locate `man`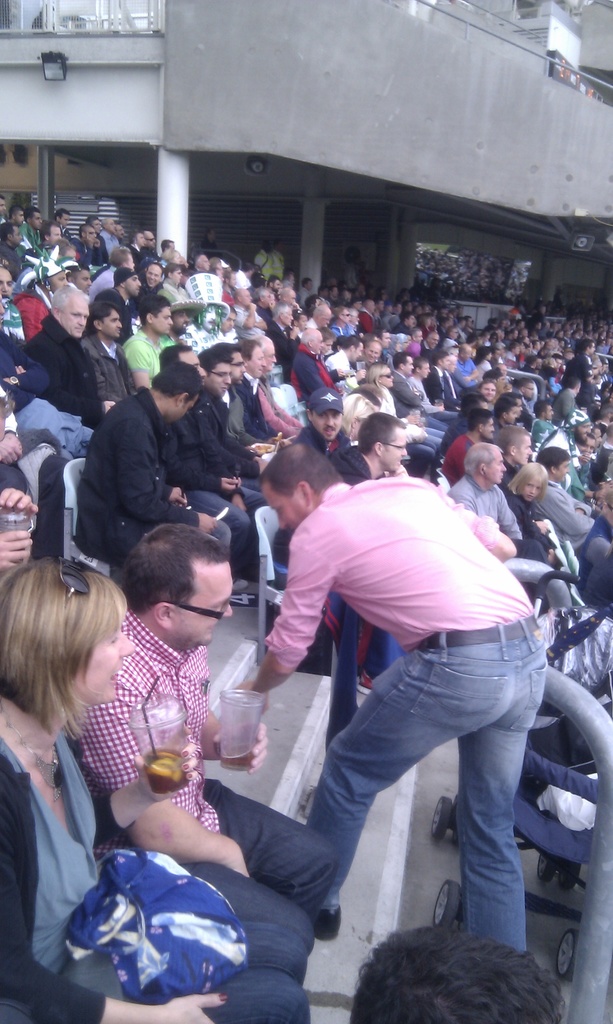
x1=240 y1=292 x2=270 y2=335
